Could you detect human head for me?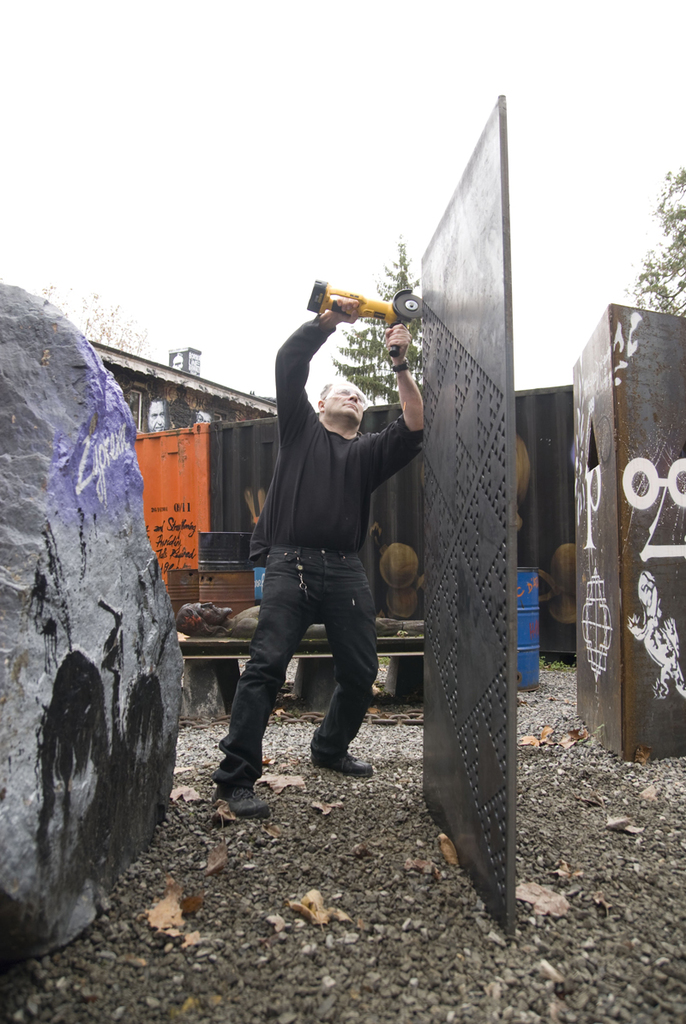
Detection result: (319, 380, 369, 422).
